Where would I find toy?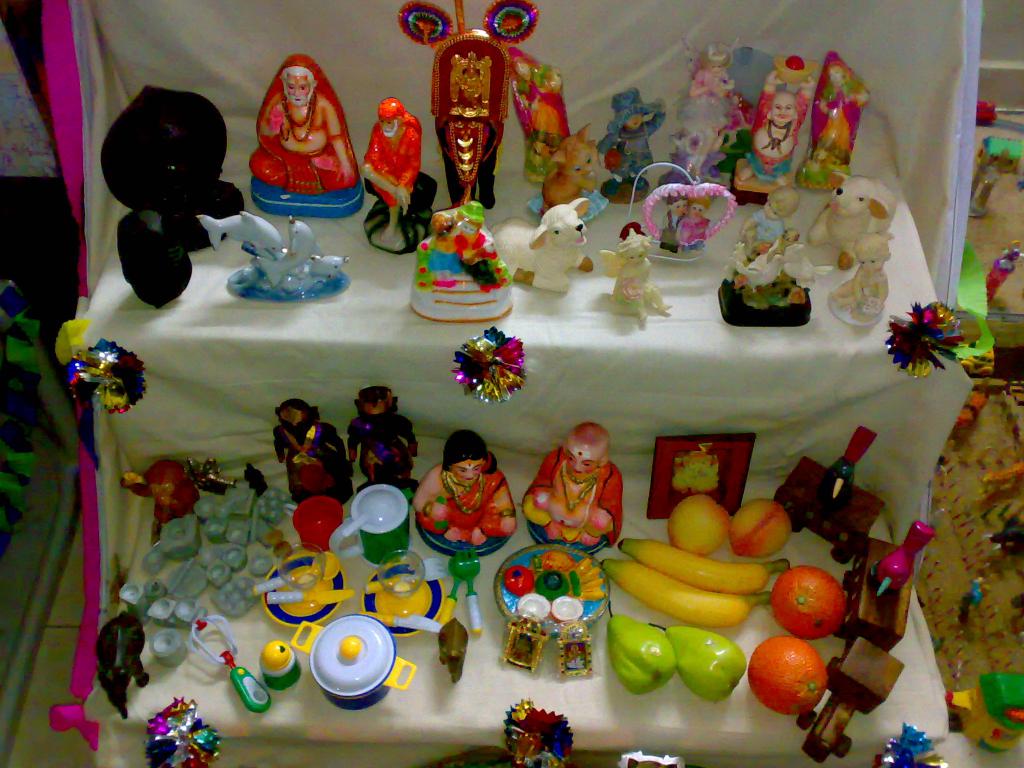
At (x1=410, y1=201, x2=514, y2=326).
